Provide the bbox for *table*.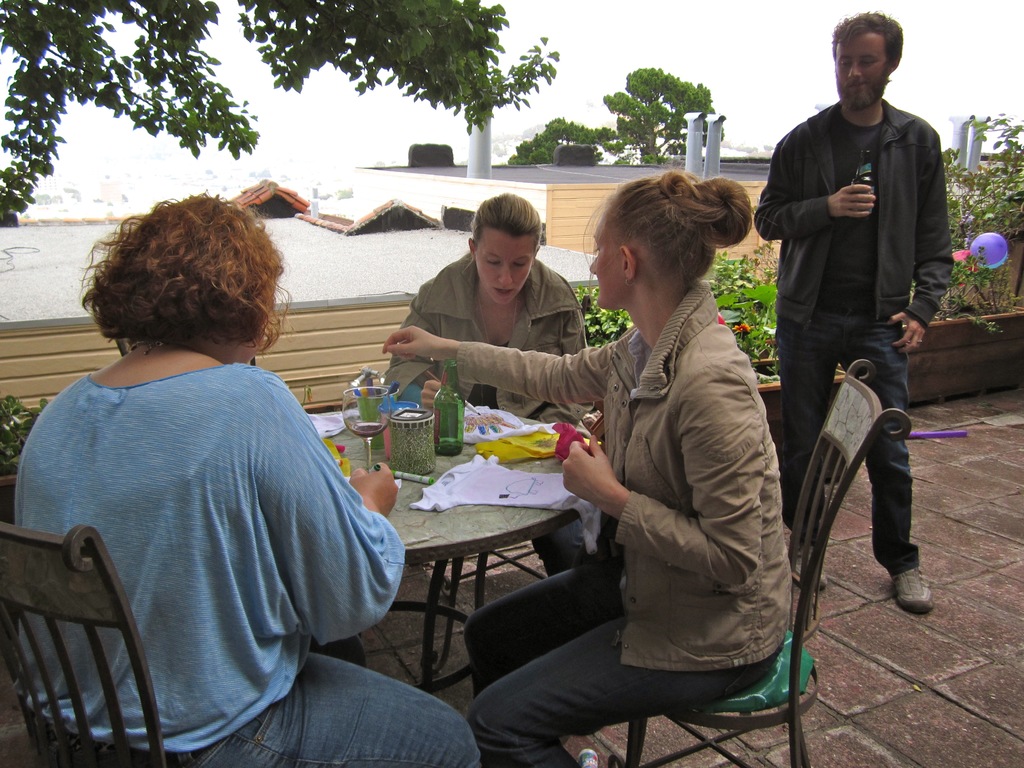
bbox=[289, 365, 627, 701].
